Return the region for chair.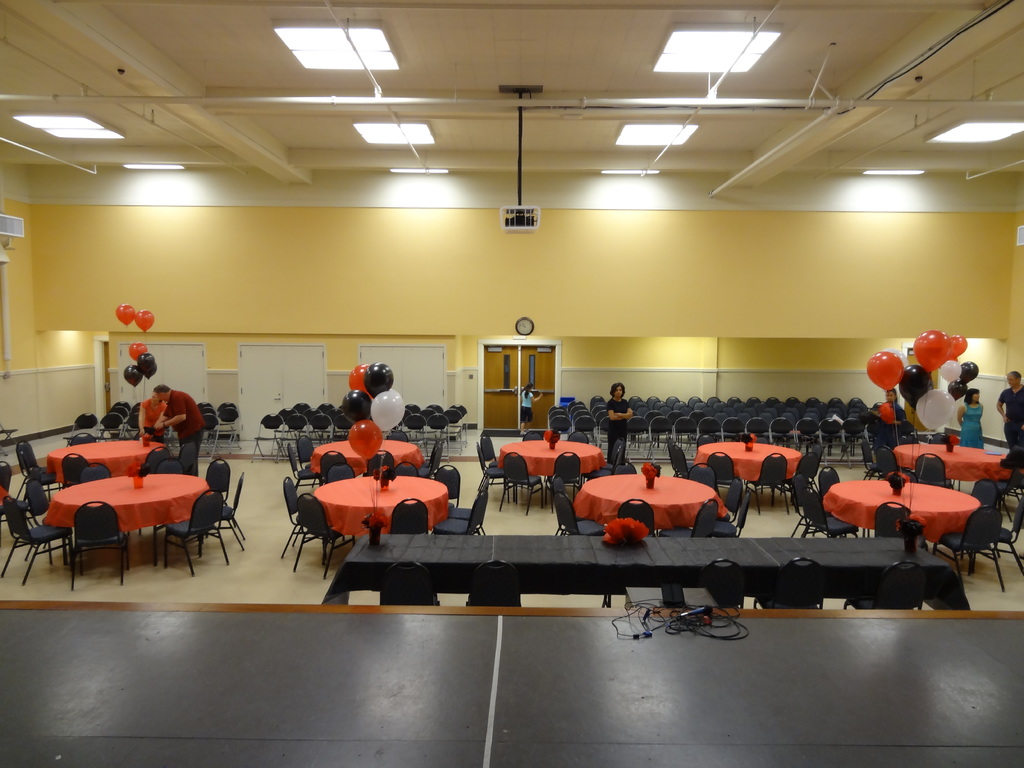
280, 444, 316, 495.
